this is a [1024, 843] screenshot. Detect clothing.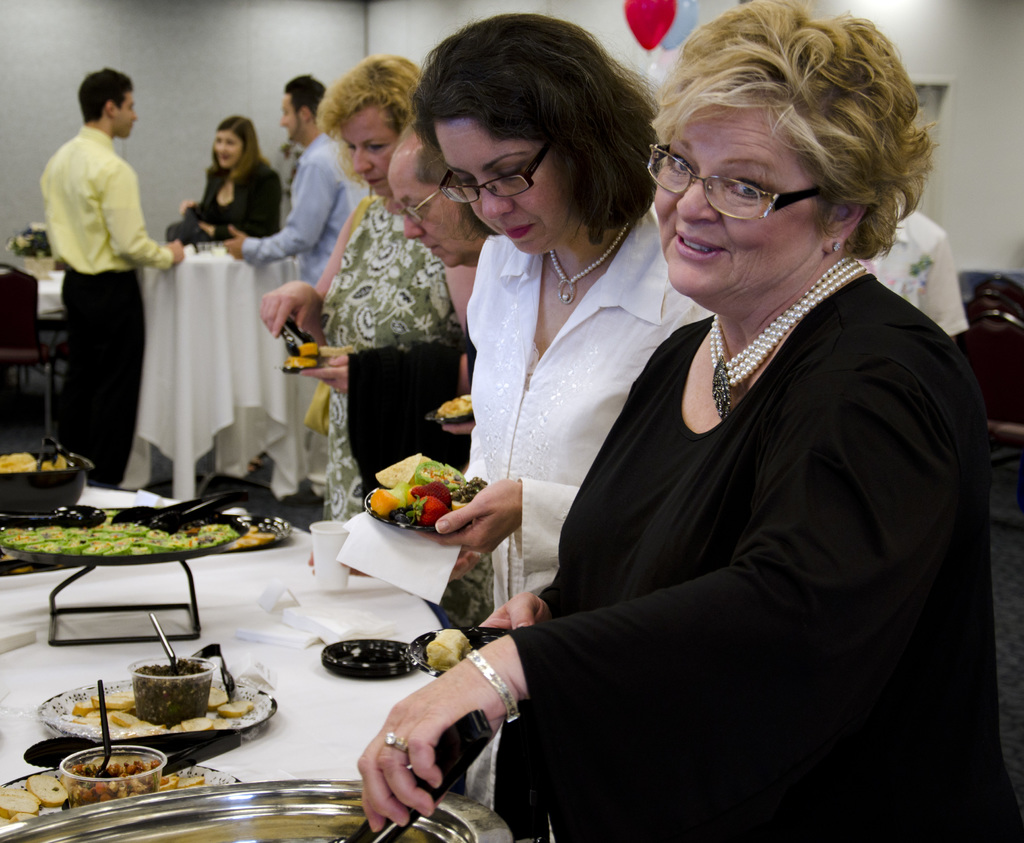
box(35, 122, 173, 486).
